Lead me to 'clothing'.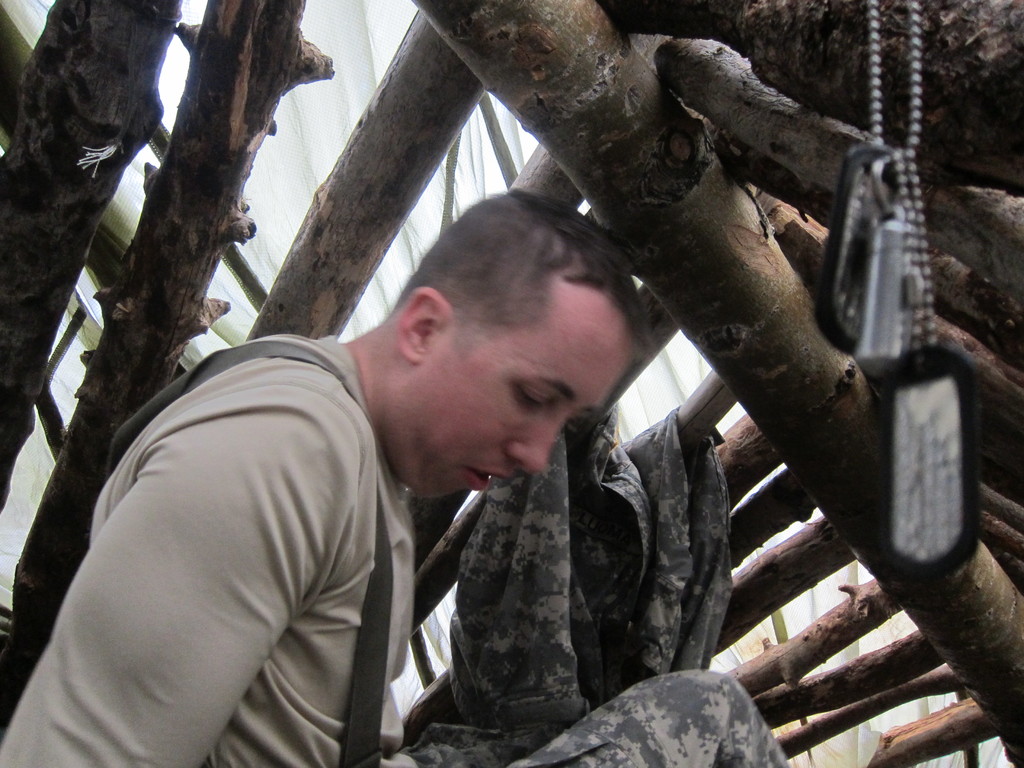
Lead to (x1=19, y1=284, x2=472, y2=751).
